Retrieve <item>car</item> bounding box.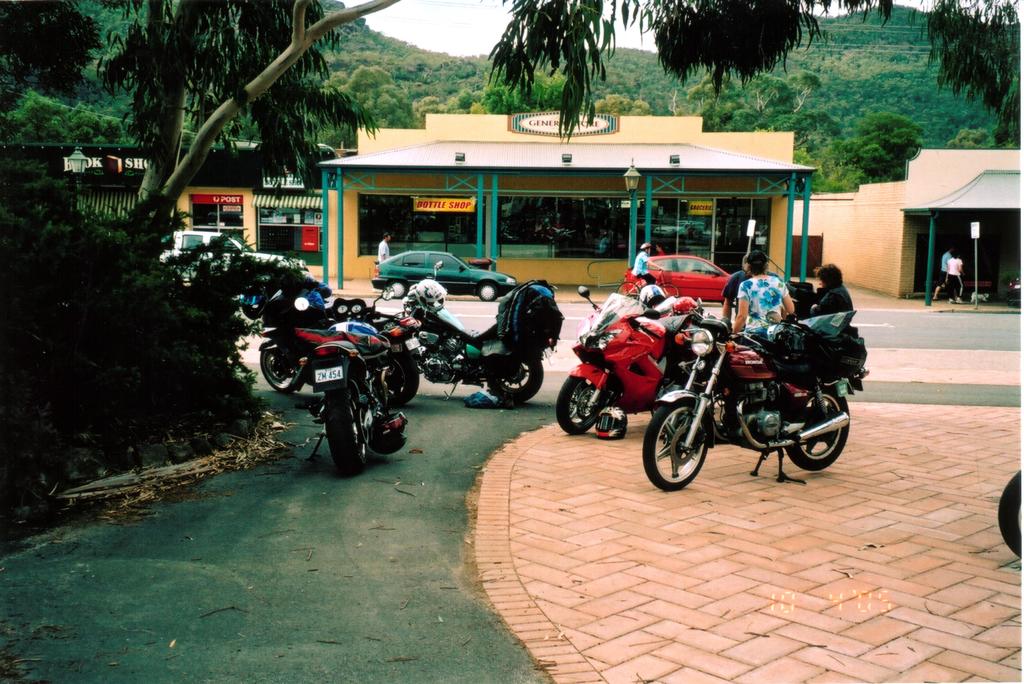
Bounding box: (370, 250, 518, 301).
